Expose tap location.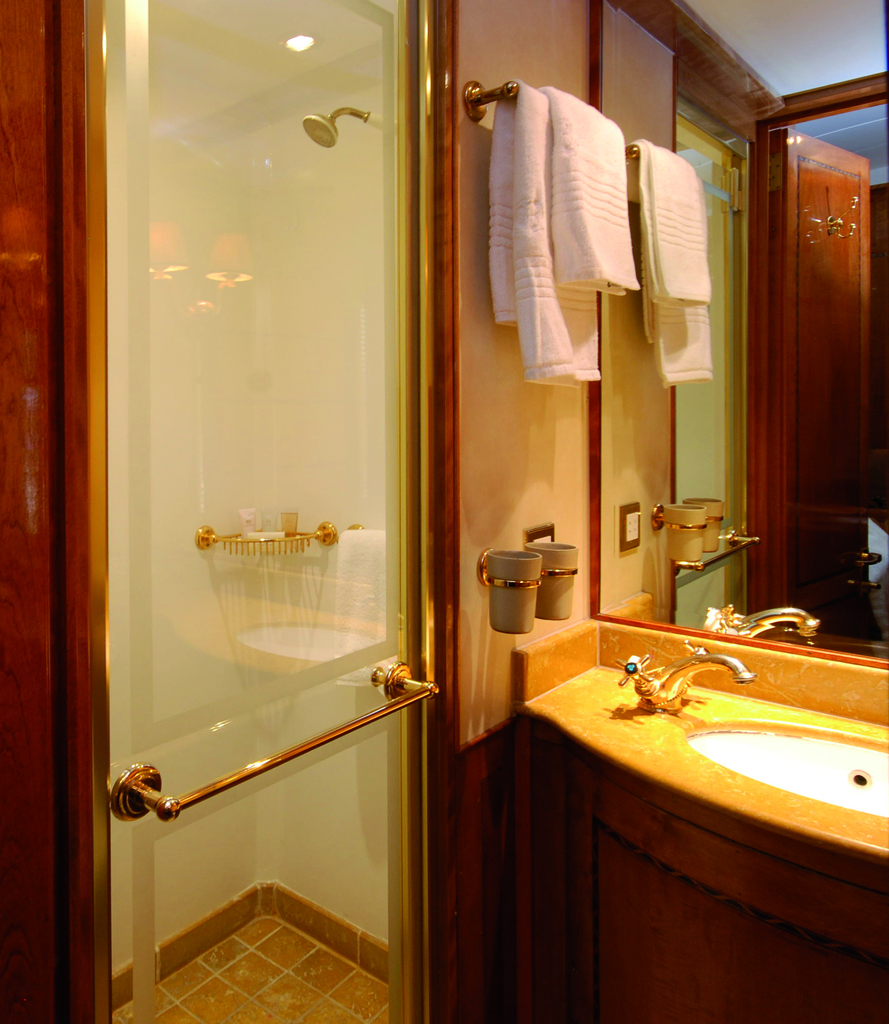
Exposed at select_region(617, 649, 751, 715).
